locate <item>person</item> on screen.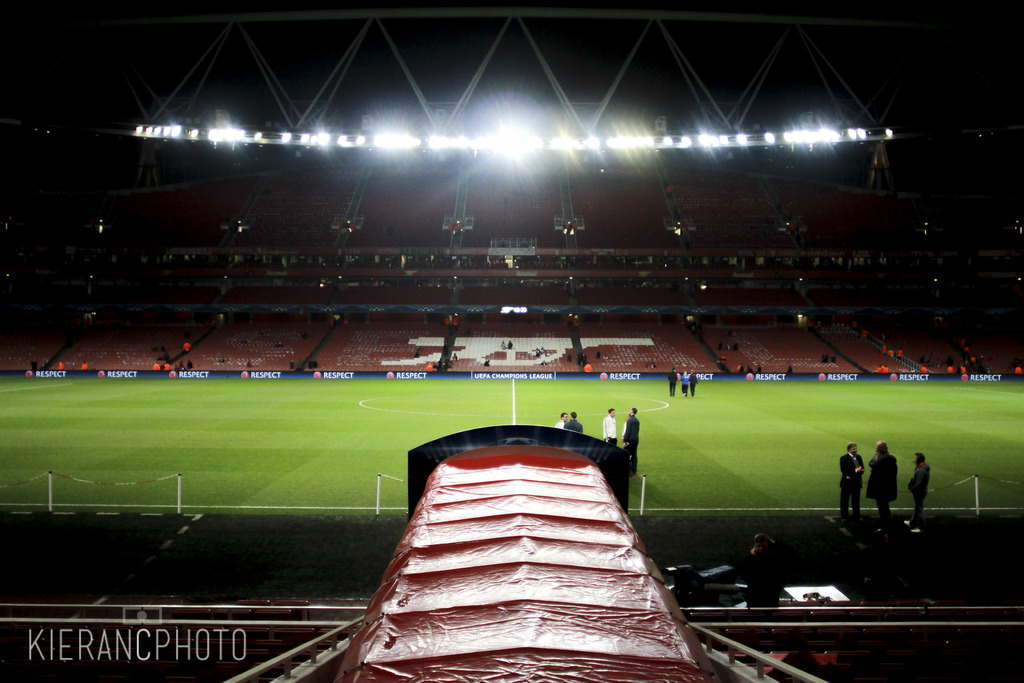
On screen at 868:440:901:532.
